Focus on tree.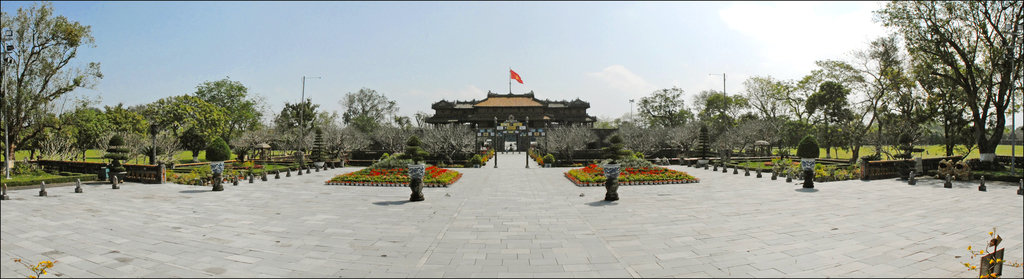
Focused at box=[859, 28, 972, 162].
